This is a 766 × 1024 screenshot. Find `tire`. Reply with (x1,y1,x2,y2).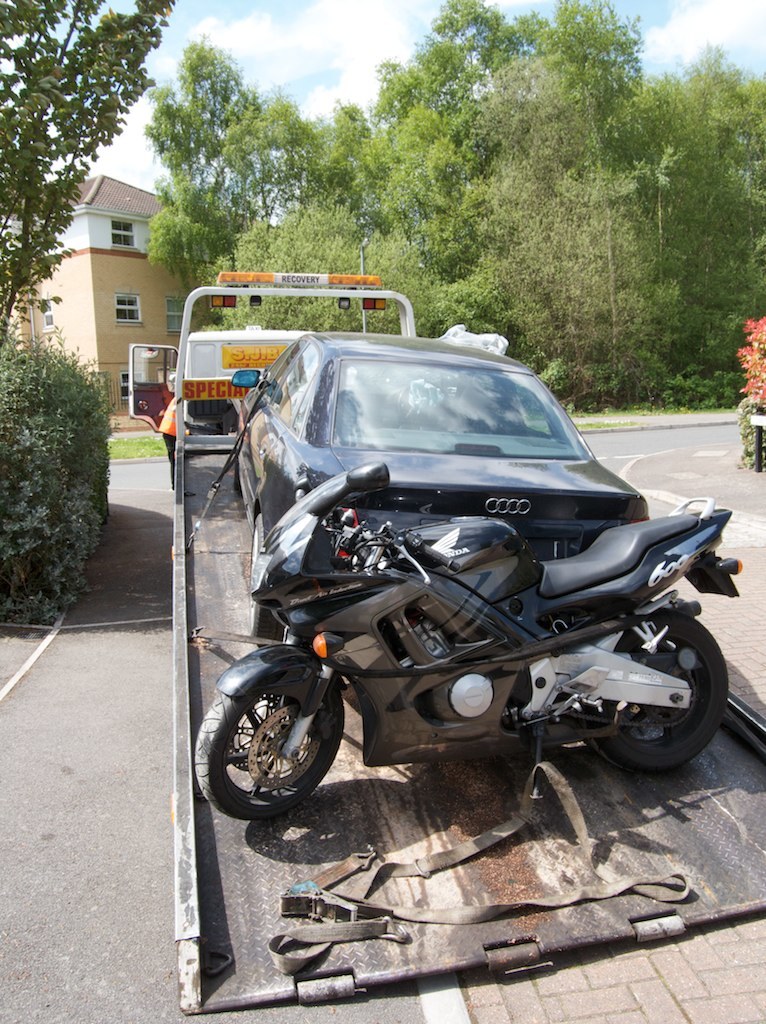
(218,657,351,822).
